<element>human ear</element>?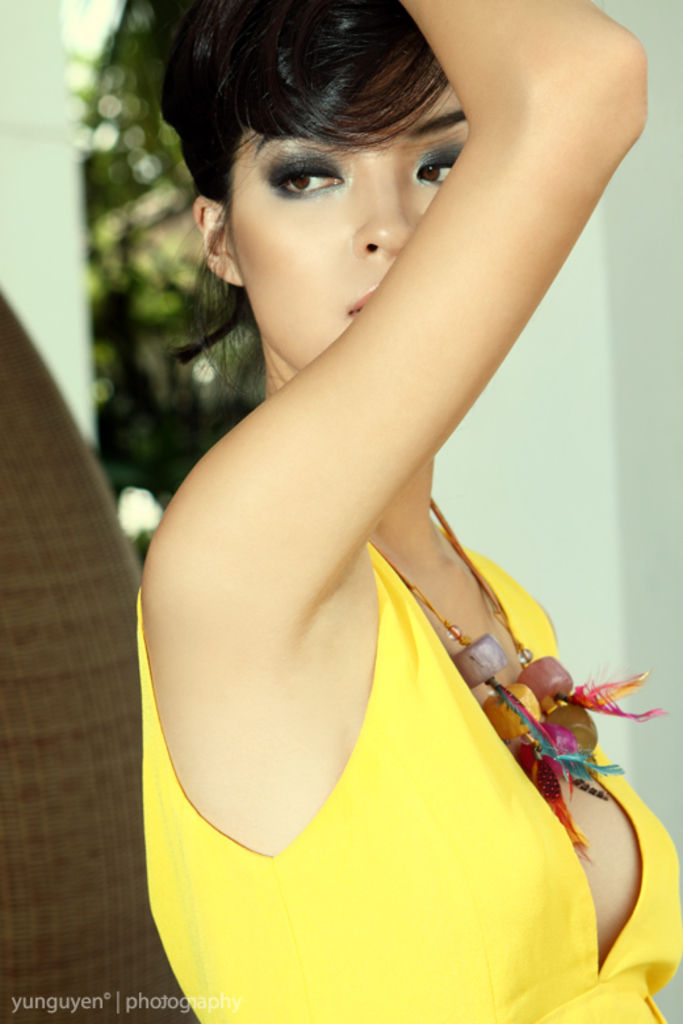
{"left": 196, "top": 198, "right": 243, "bottom": 282}
